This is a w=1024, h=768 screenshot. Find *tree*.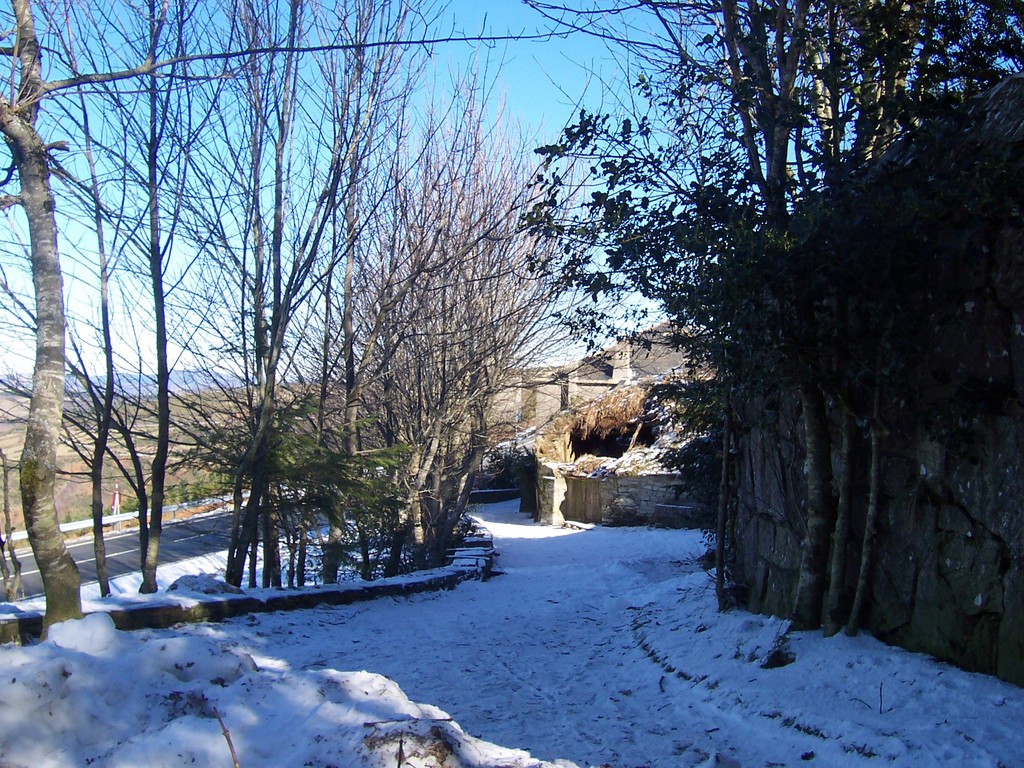
Bounding box: box(0, 0, 602, 621).
